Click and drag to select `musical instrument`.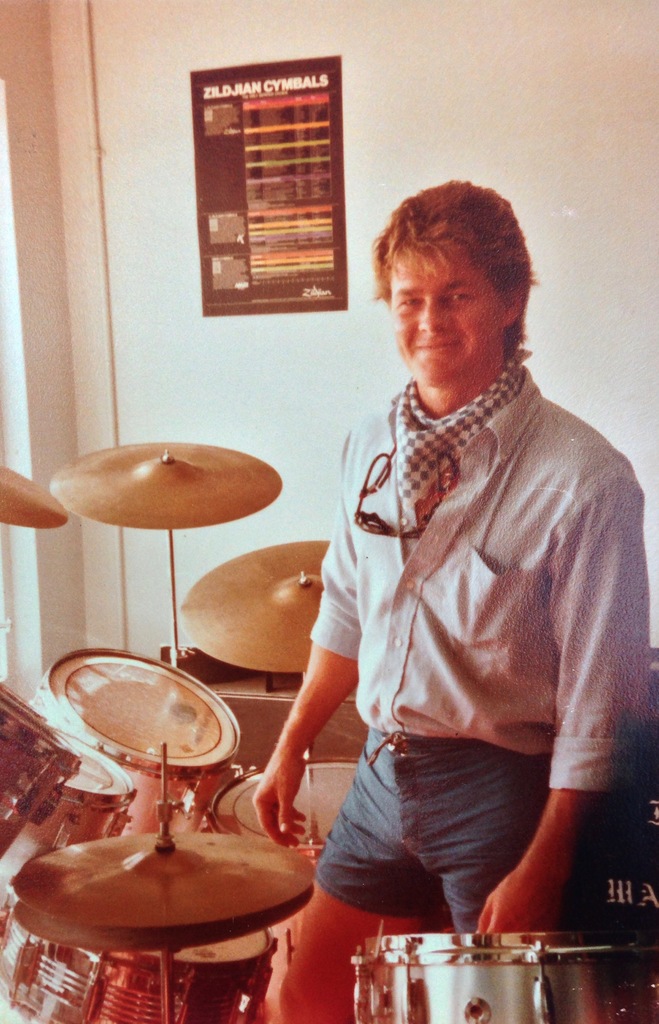
Selection: bbox=(0, 728, 145, 896).
